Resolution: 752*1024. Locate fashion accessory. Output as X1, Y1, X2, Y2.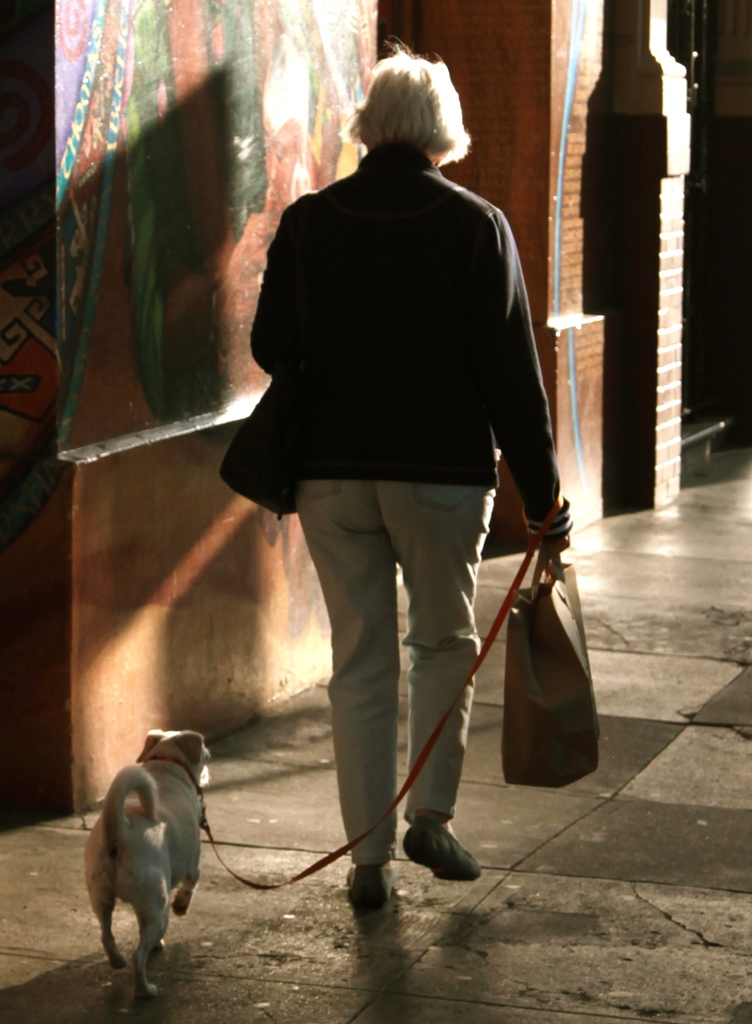
349, 862, 402, 913.
